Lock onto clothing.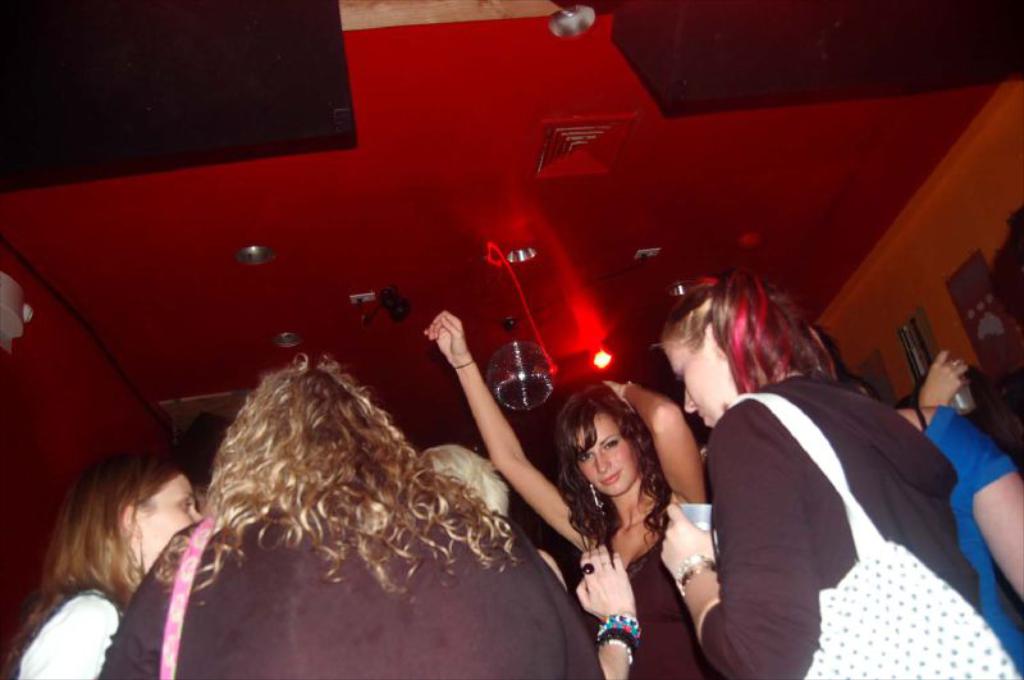
Locked: crop(0, 585, 120, 679).
